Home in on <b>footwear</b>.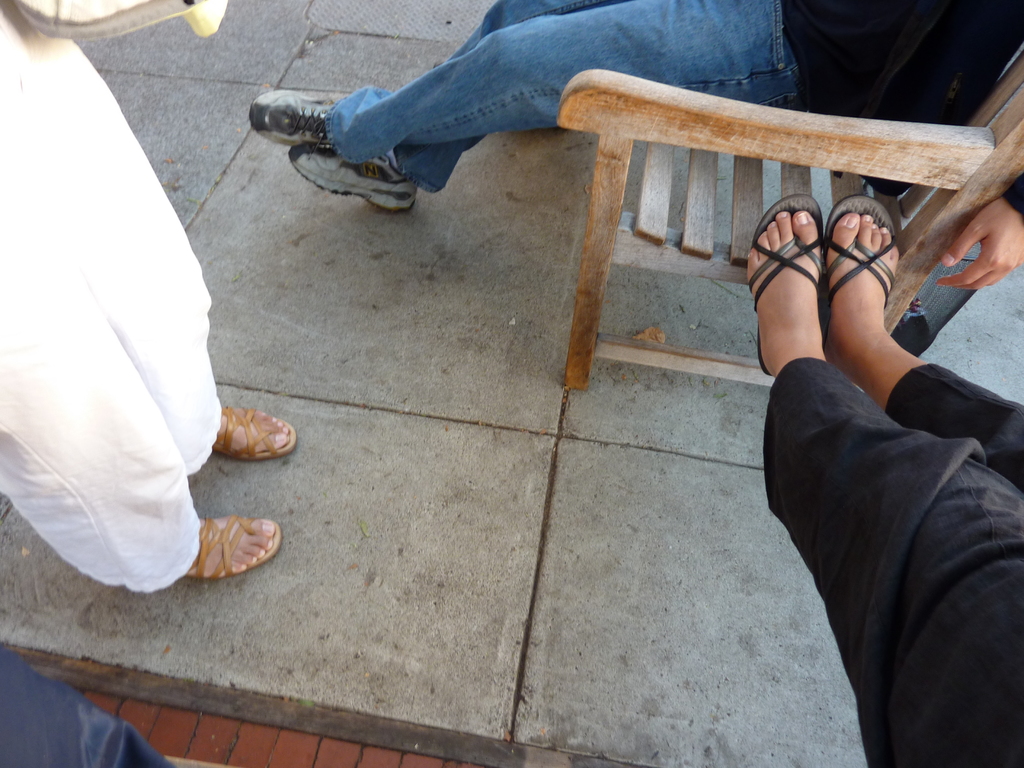
Homed in at [211,403,301,465].
